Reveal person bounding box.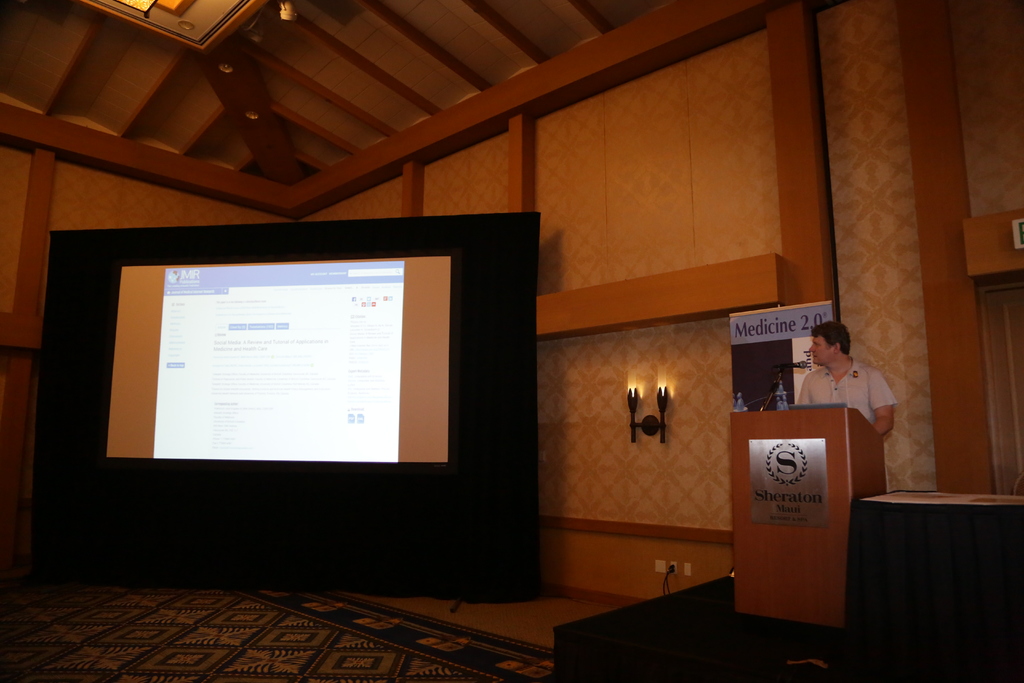
Revealed: 793,319,892,448.
